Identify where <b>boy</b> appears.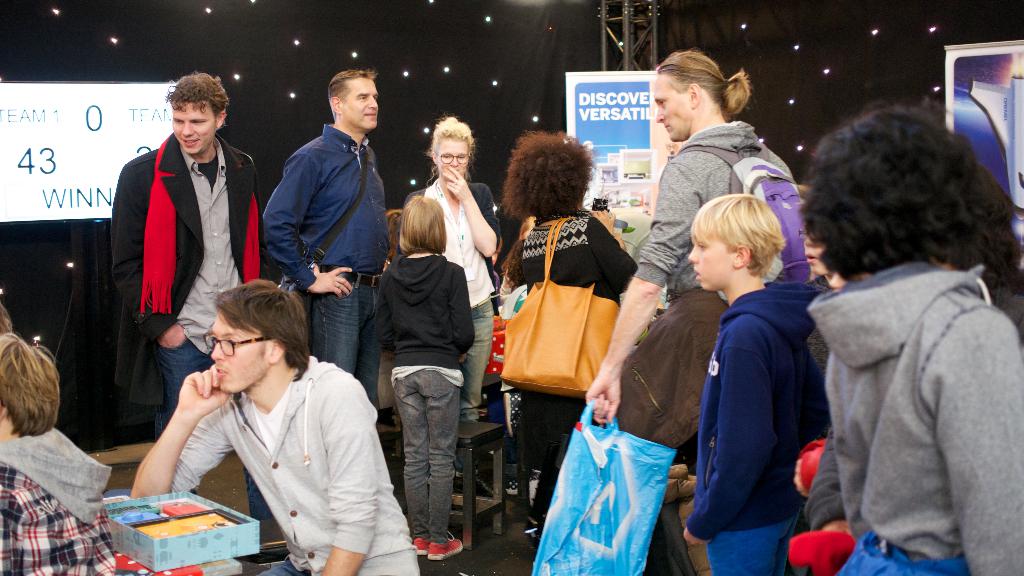
Appears at bbox(804, 220, 833, 376).
